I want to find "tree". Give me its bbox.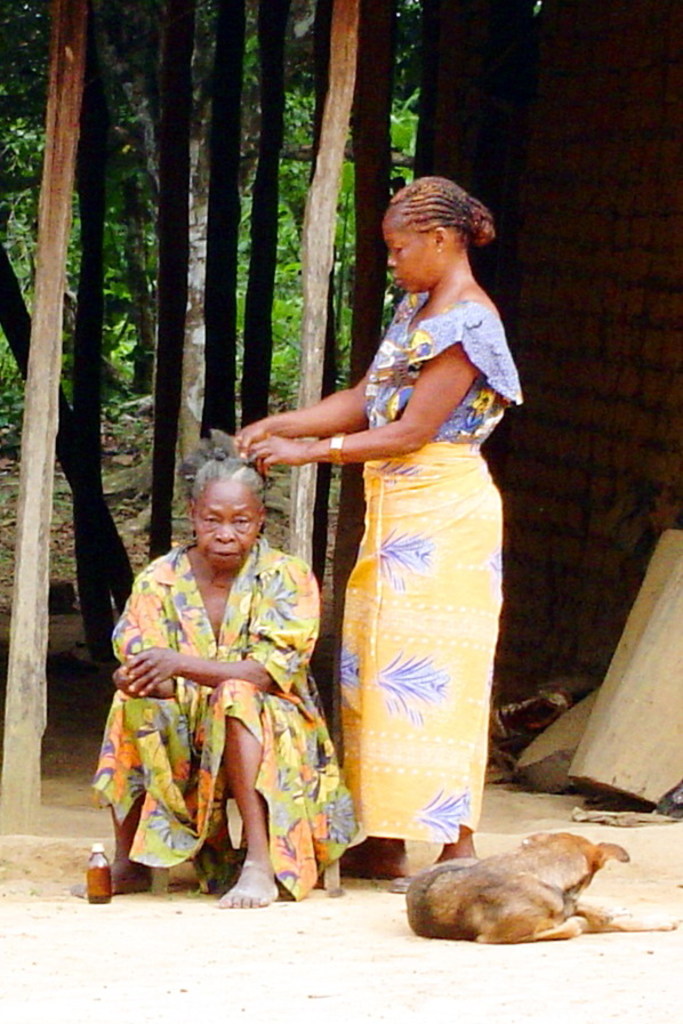
[left=97, top=2, right=315, bottom=468].
